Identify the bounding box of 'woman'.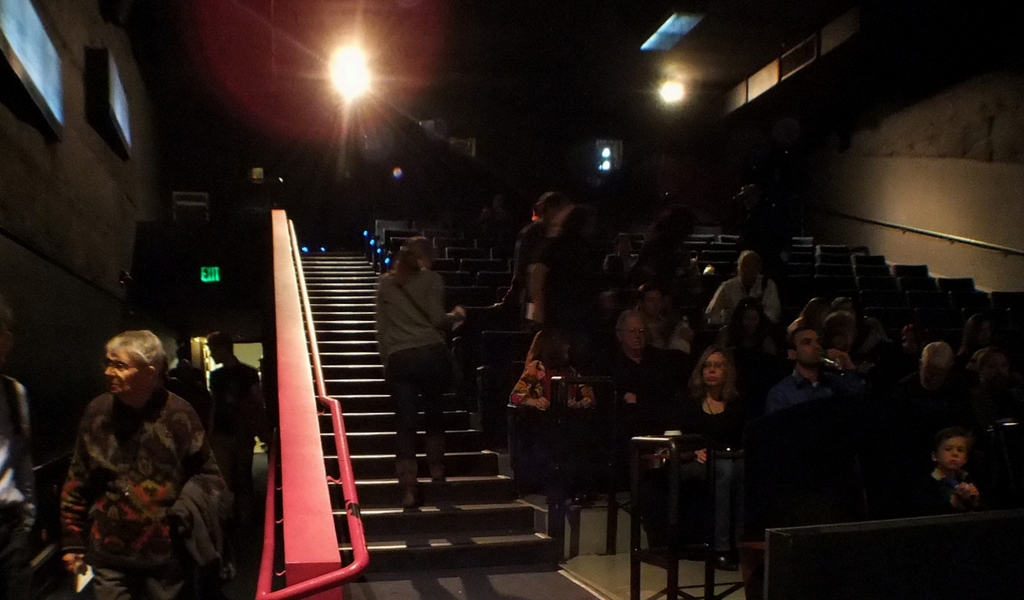
505, 323, 605, 512.
